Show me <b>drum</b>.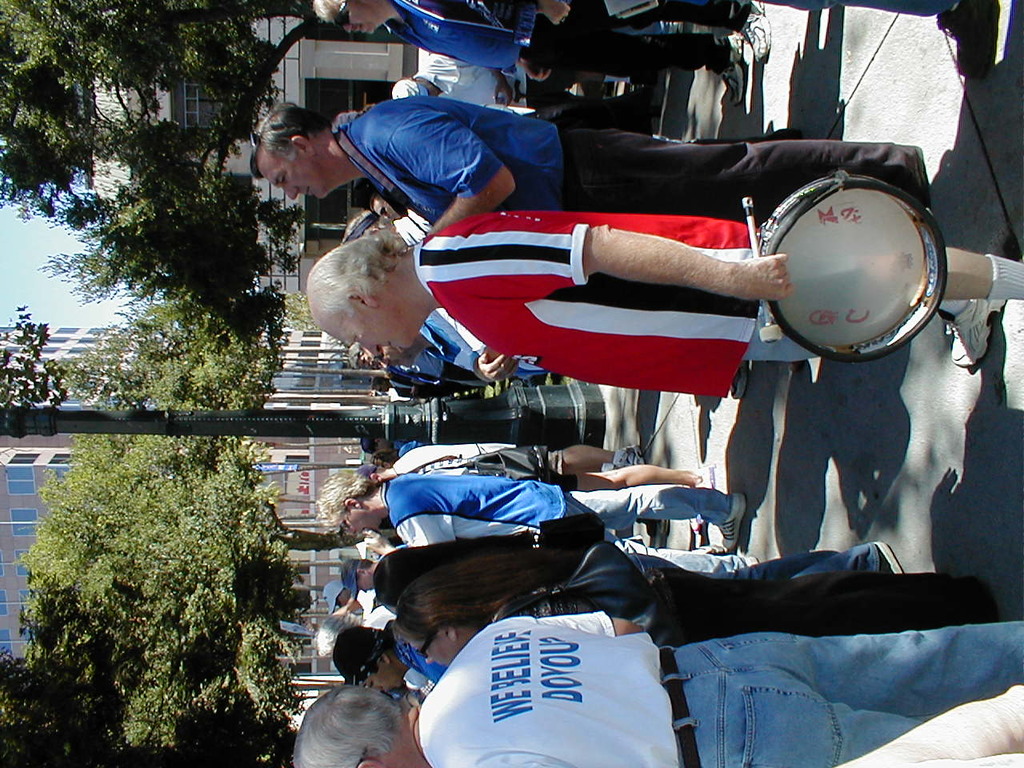
<b>drum</b> is here: select_region(715, 142, 952, 347).
